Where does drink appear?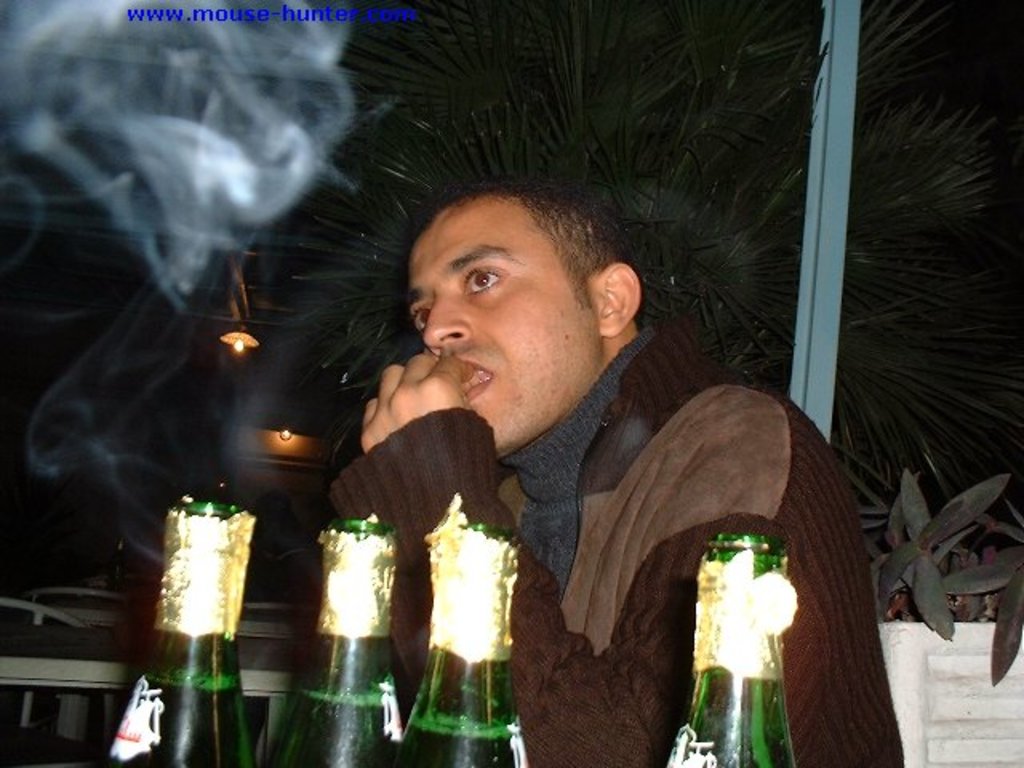
Appears at region(133, 469, 242, 767).
